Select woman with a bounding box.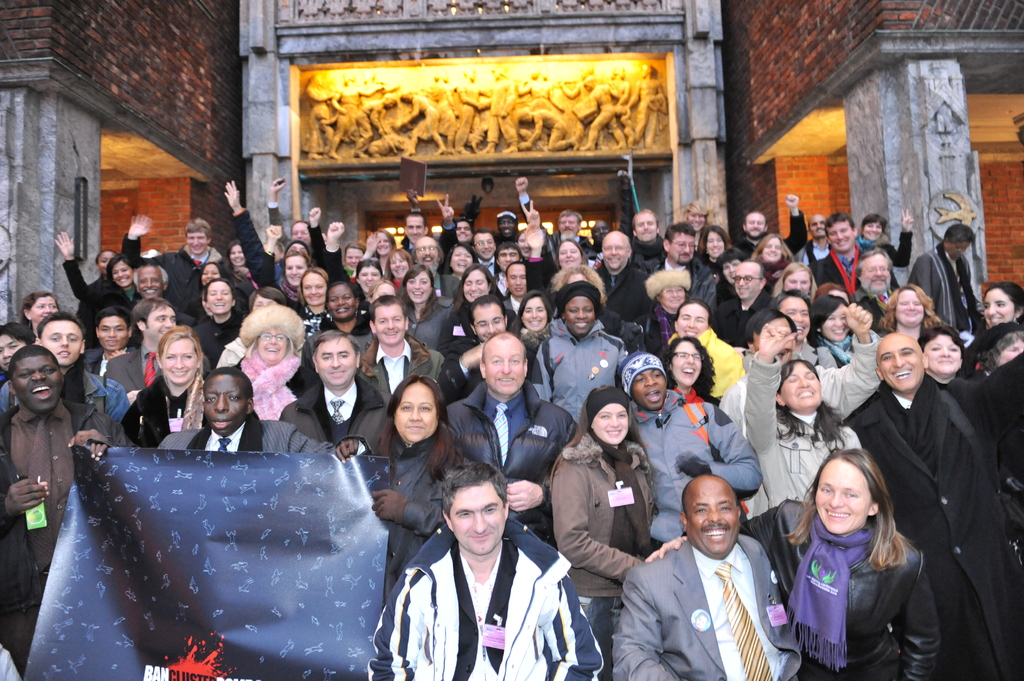
394,264,451,361.
